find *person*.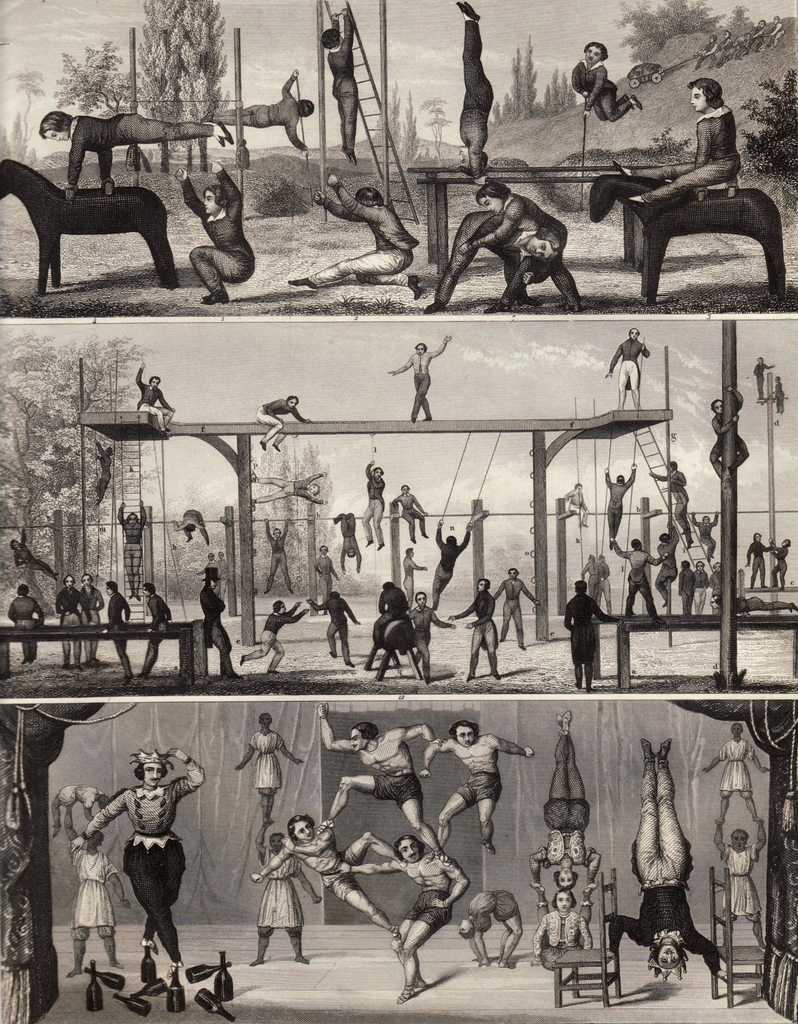
{"x1": 698, "y1": 720, "x2": 770, "y2": 824}.
